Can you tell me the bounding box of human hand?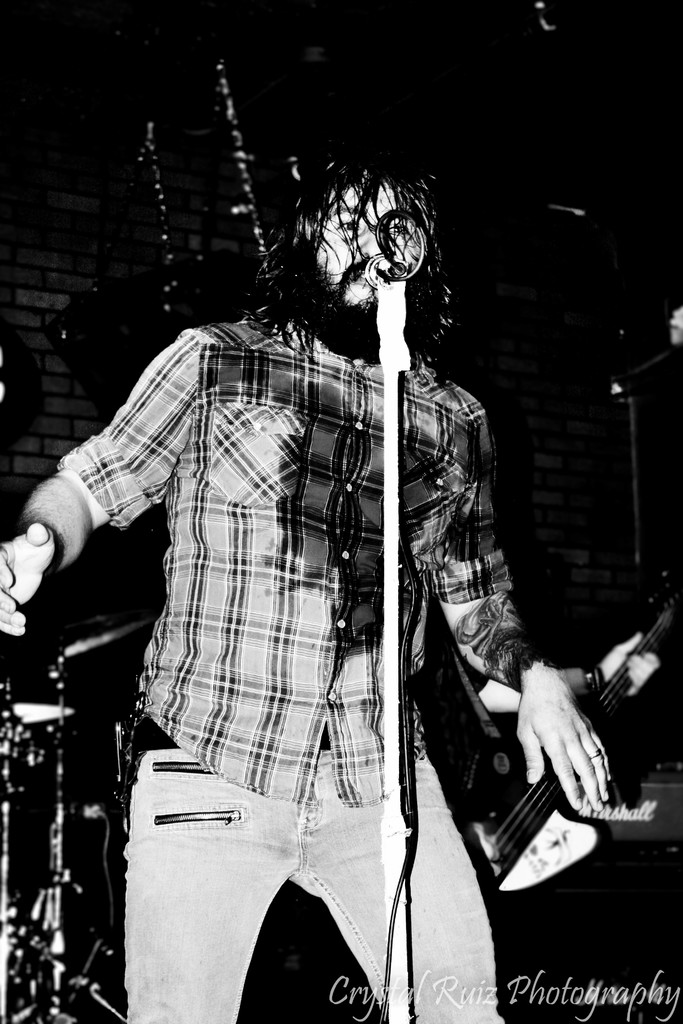
left=519, top=662, right=614, bottom=804.
